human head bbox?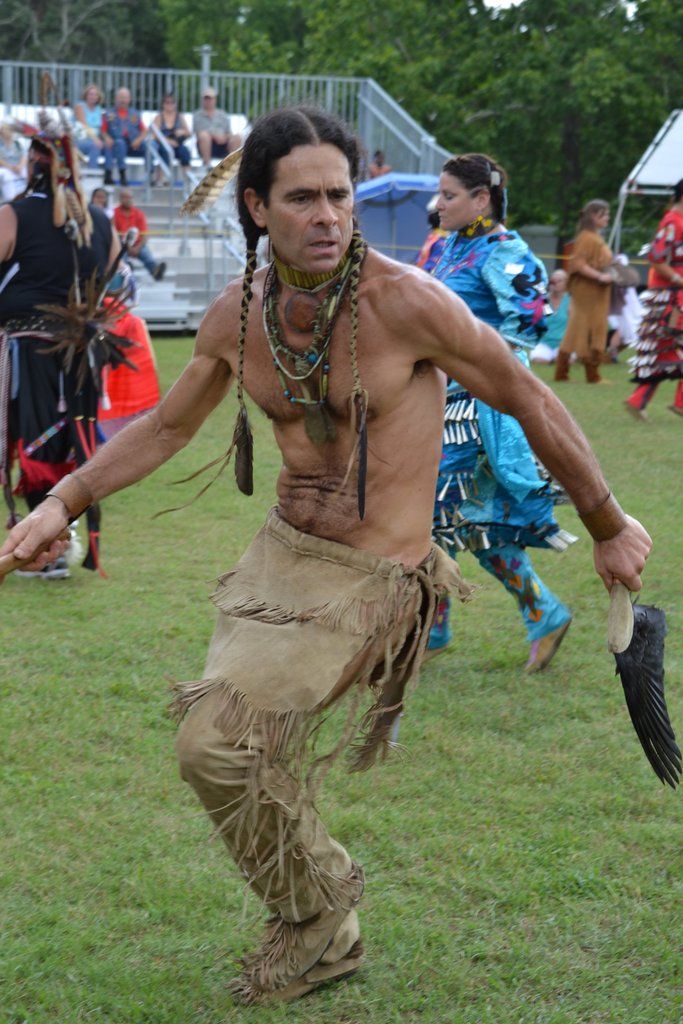
(98, 184, 110, 207)
